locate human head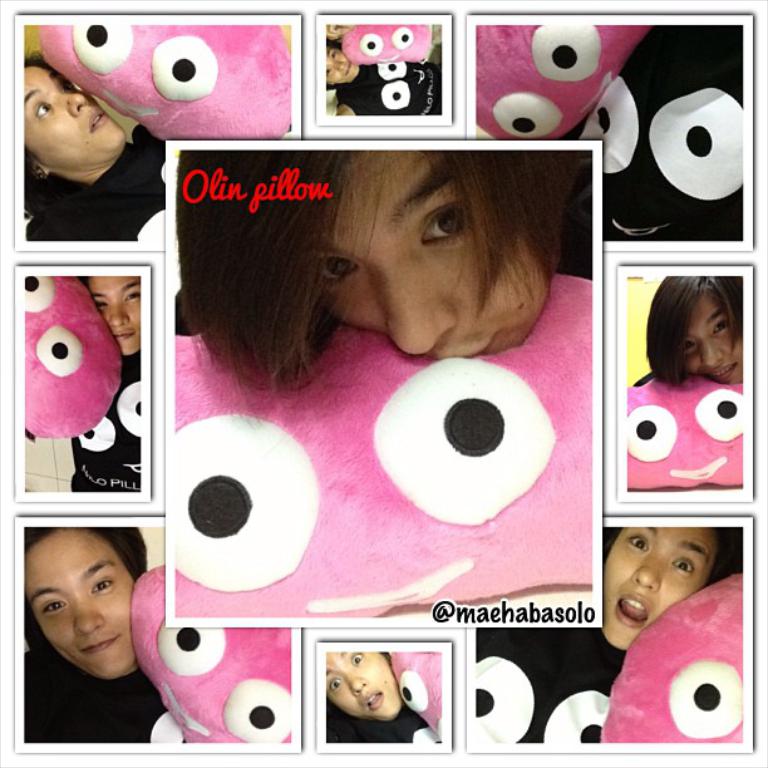
select_region(594, 526, 723, 645)
